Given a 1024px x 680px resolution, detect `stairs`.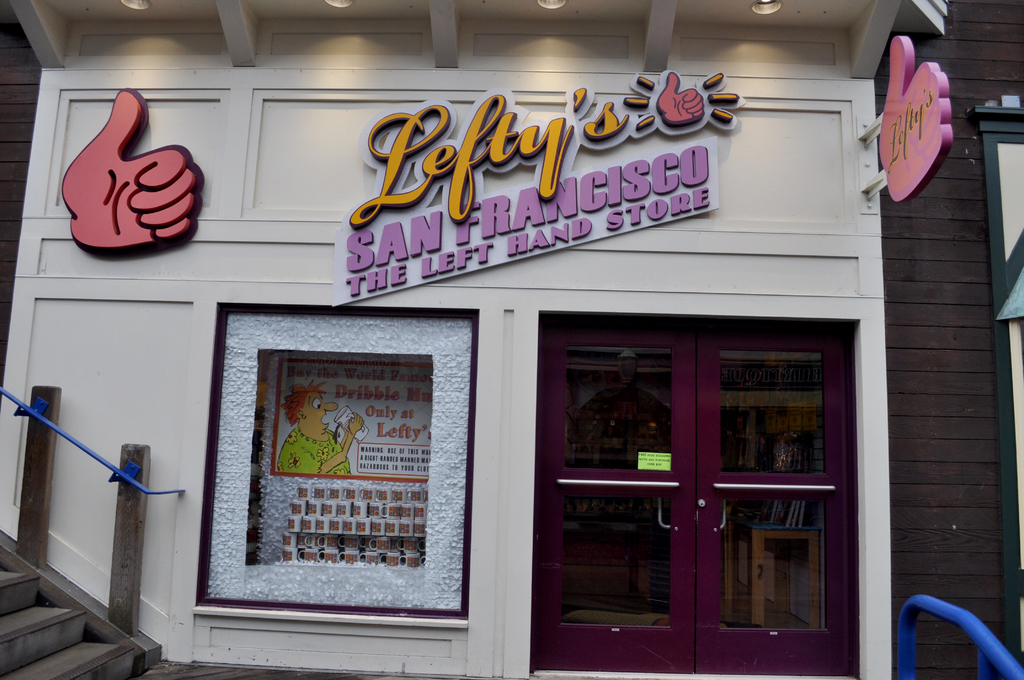
<region>0, 544, 148, 679</region>.
